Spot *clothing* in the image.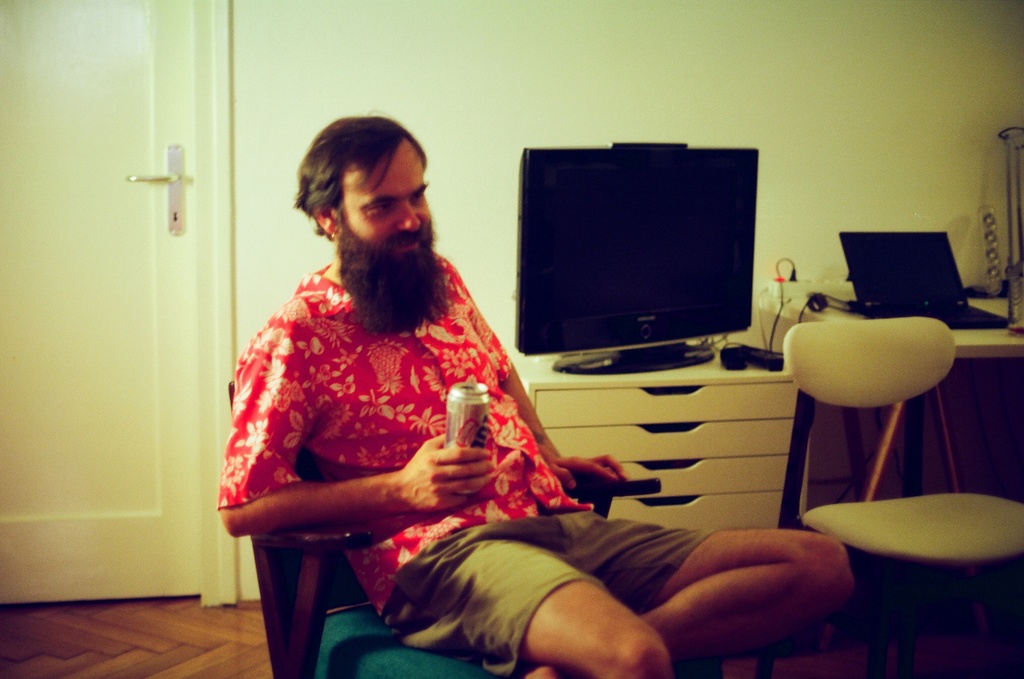
*clothing* found at (x1=216, y1=210, x2=583, y2=629).
